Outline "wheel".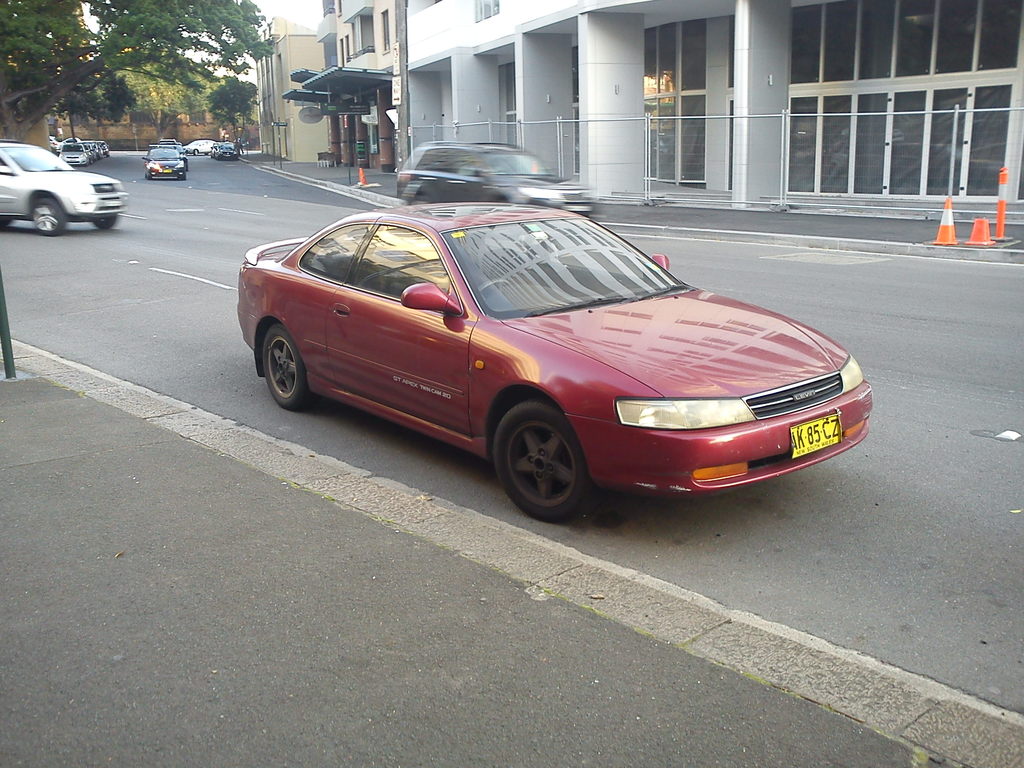
Outline: (x1=493, y1=409, x2=589, y2=510).
